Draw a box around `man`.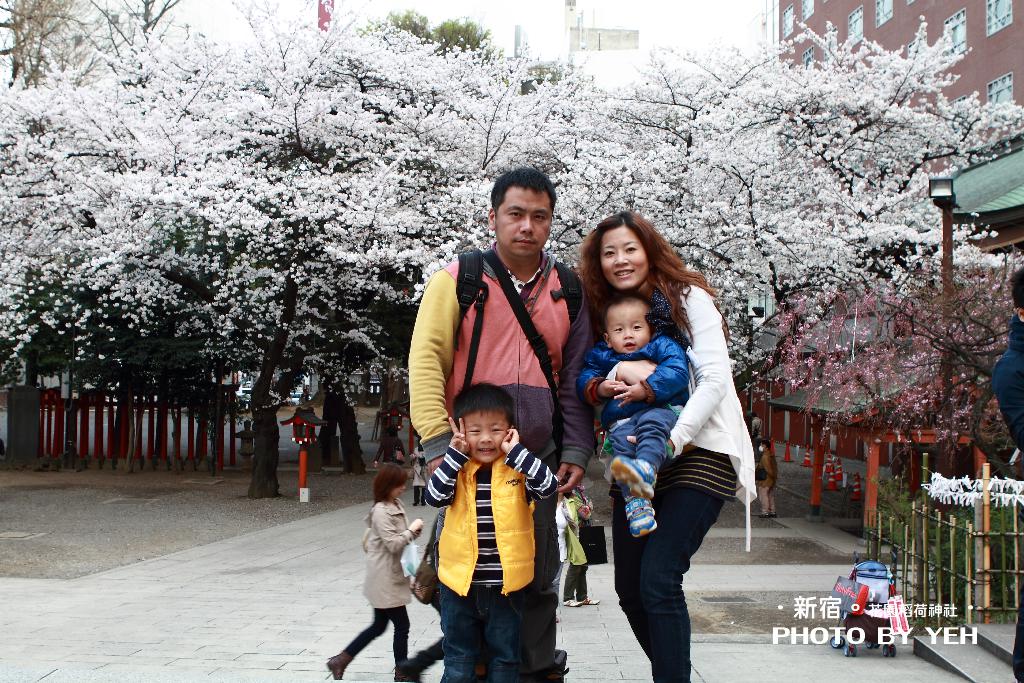
detection(408, 169, 591, 682).
